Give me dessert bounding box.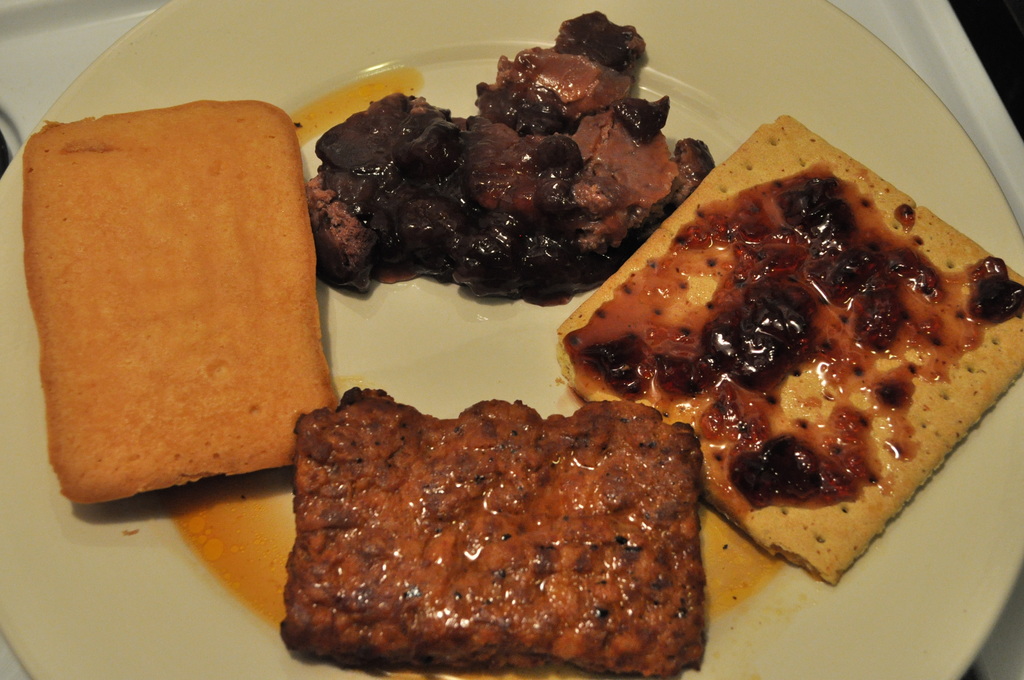
Rect(305, 12, 710, 298).
